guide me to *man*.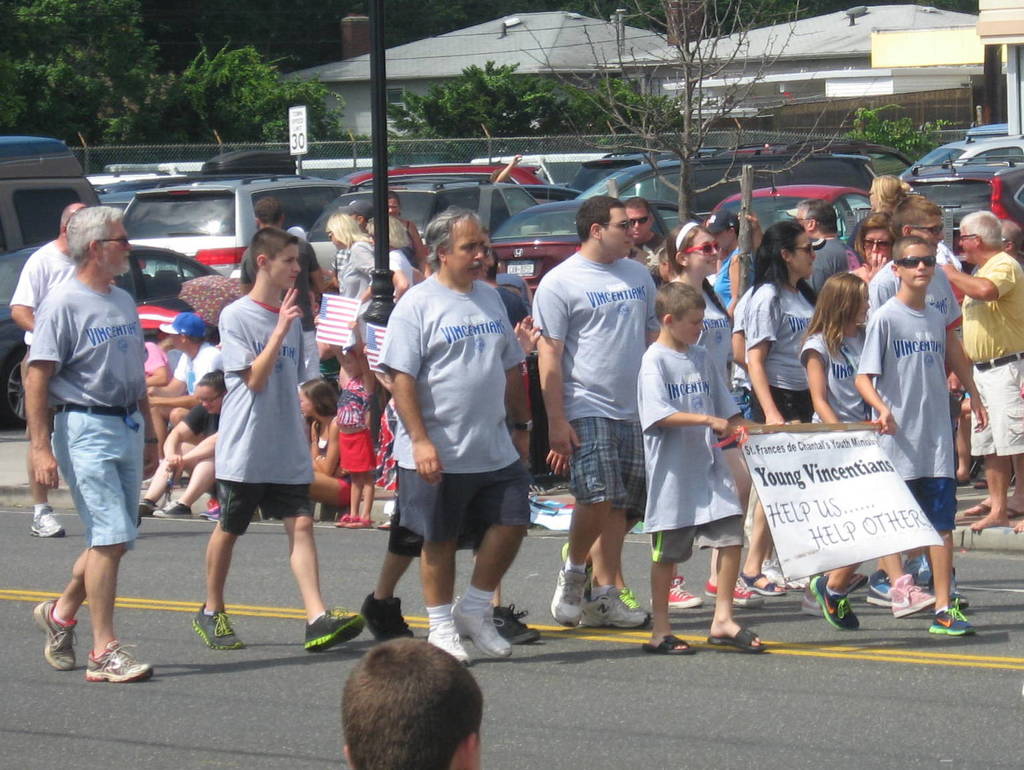
Guidance: 17, 191, 170, 677.
